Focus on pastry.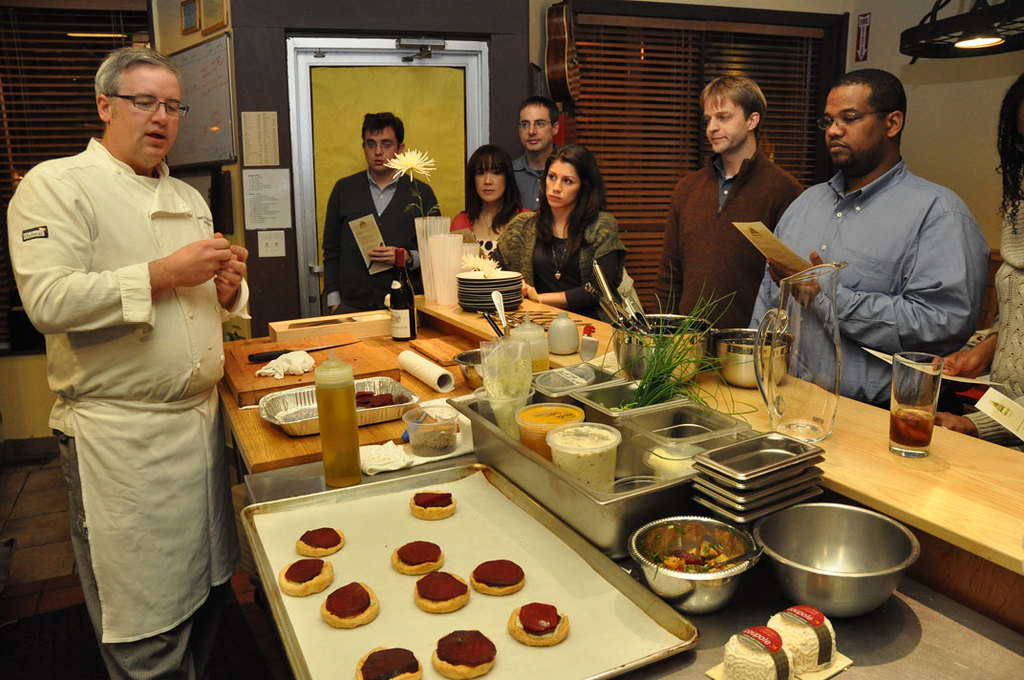
Focused at box(415, 491, 459, 520).
